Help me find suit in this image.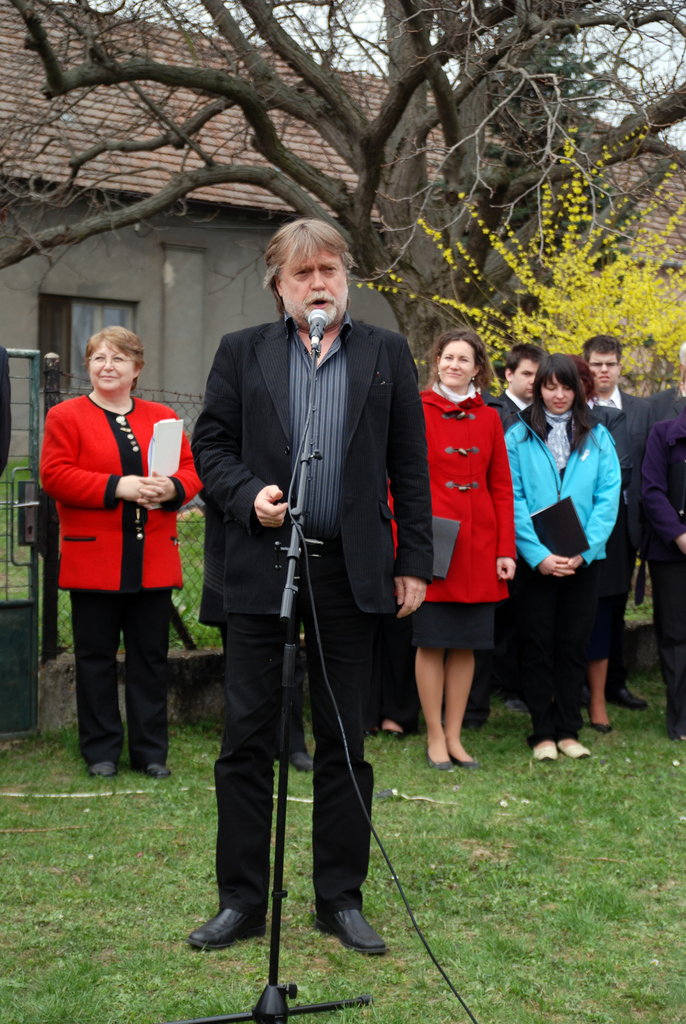
Found it: <region>190, 317, 440, 906</region>.
